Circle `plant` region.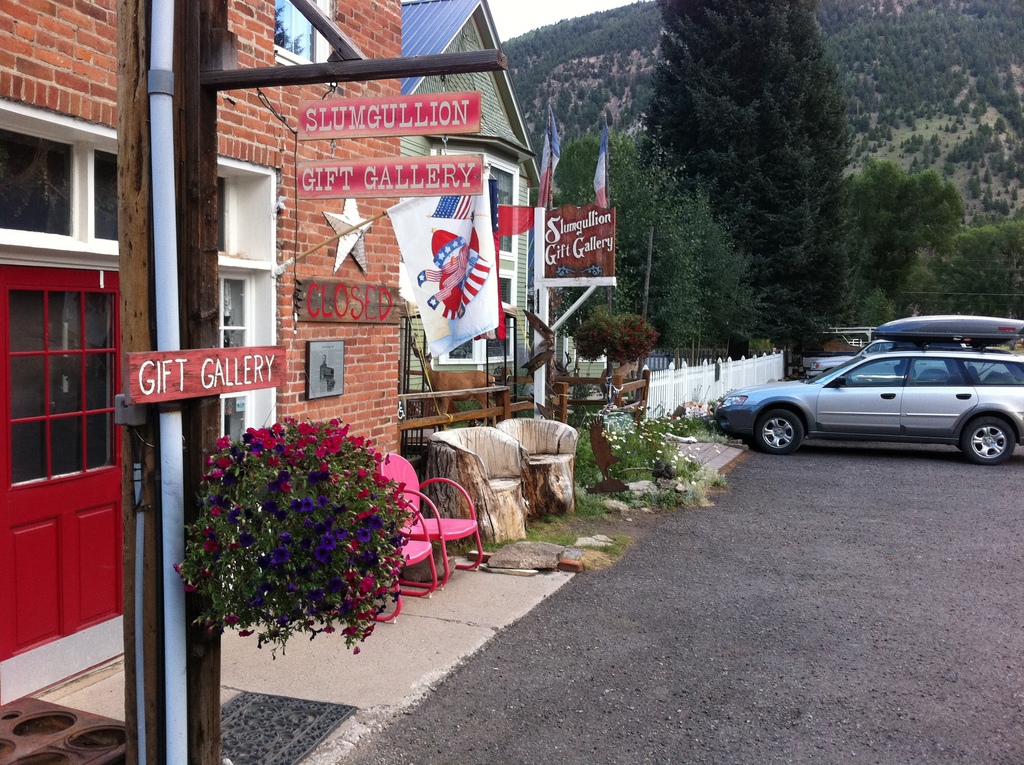
Region: <bbox>571, 314, 662, 367</bbox>.
